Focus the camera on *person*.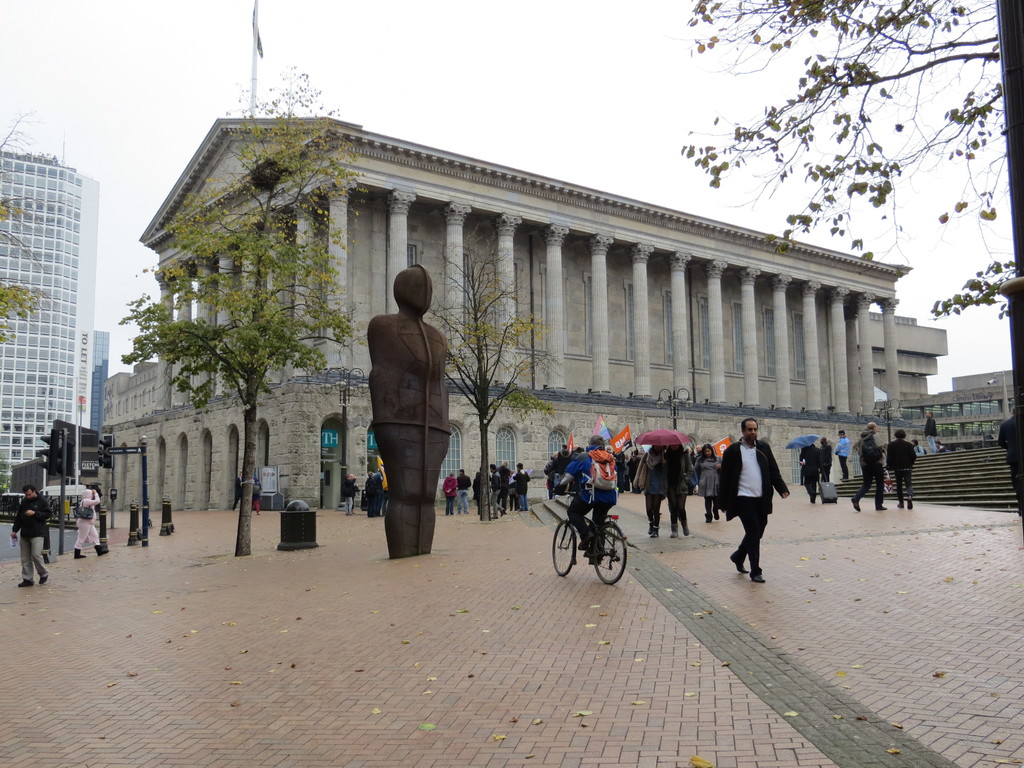
Focus region: [x1=915, y1=440, x2=924, y2=456].
